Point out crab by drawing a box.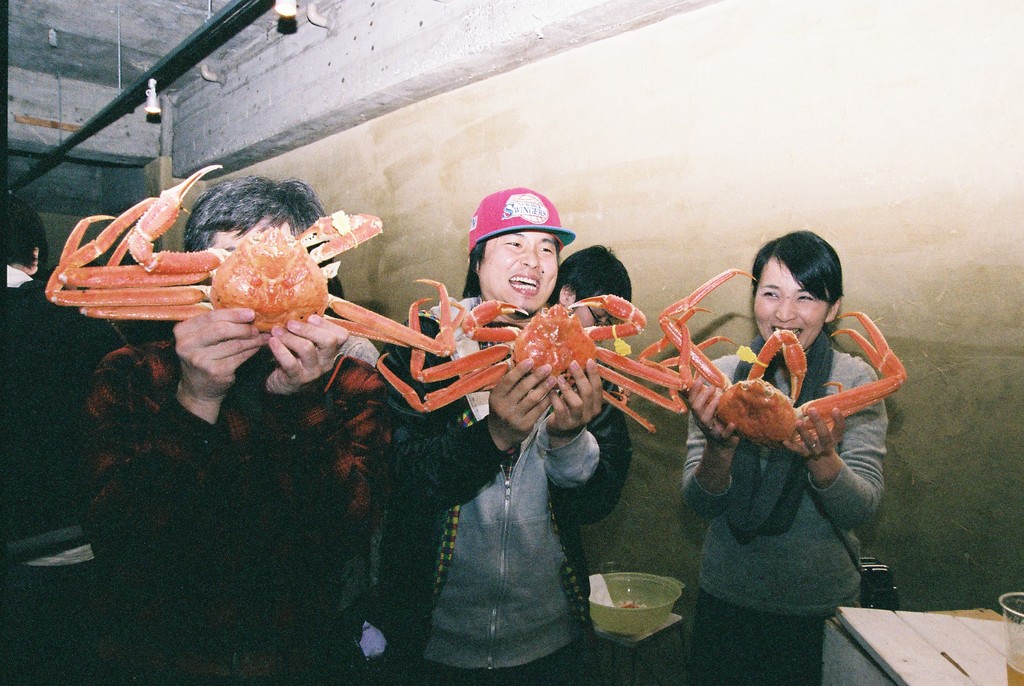
box=[639, 264, 910, 452].
